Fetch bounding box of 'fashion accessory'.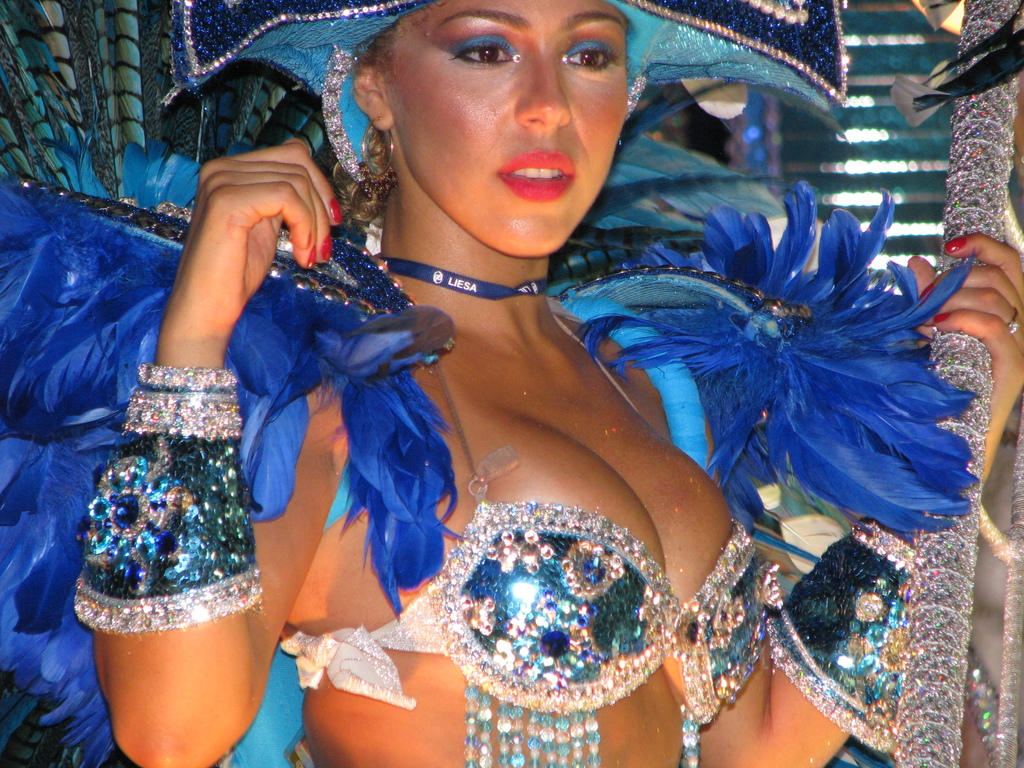
Bbox: select_region(168, 0, 852, 182).
